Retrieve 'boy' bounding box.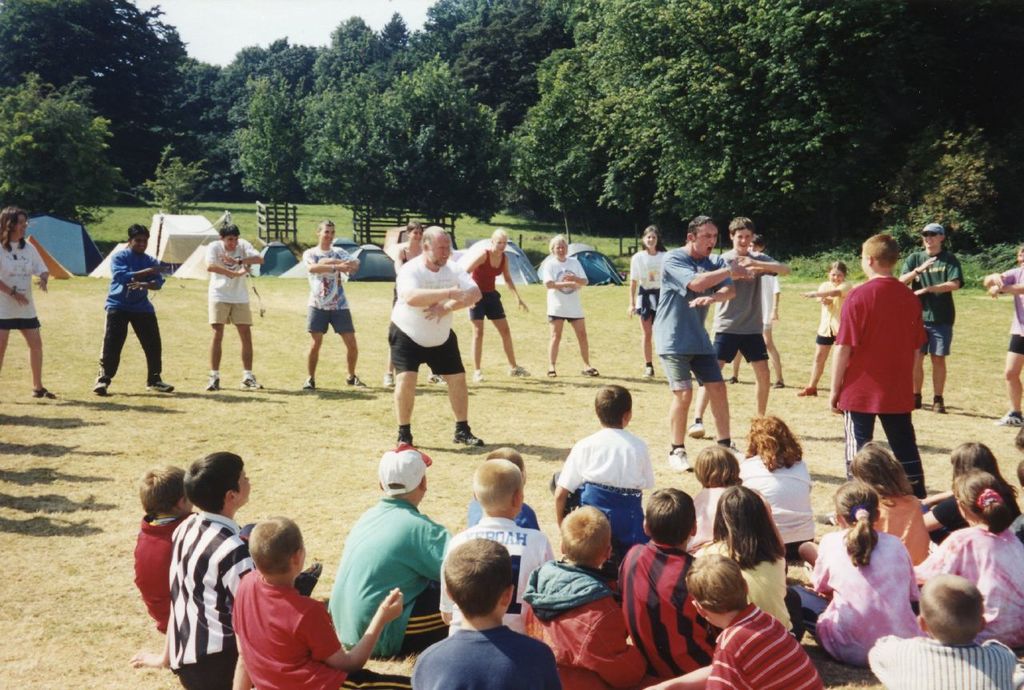
Bounding box: select_region(134, 467, 322, 637).
